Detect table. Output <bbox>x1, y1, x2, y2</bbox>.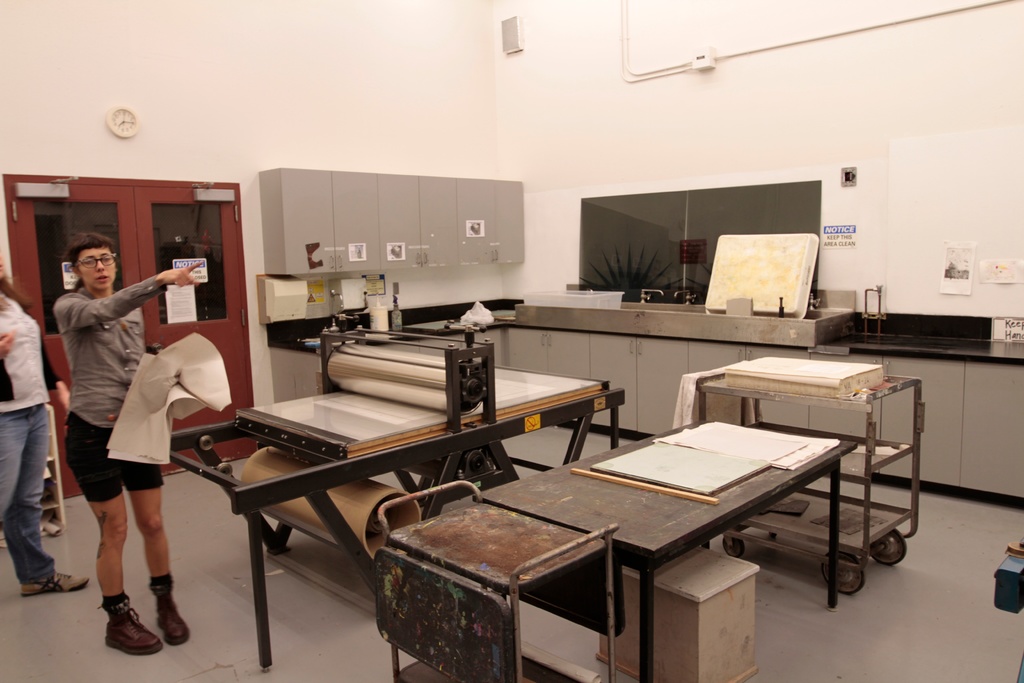
<bbox>680, 358, 925, 588</bbox>.
